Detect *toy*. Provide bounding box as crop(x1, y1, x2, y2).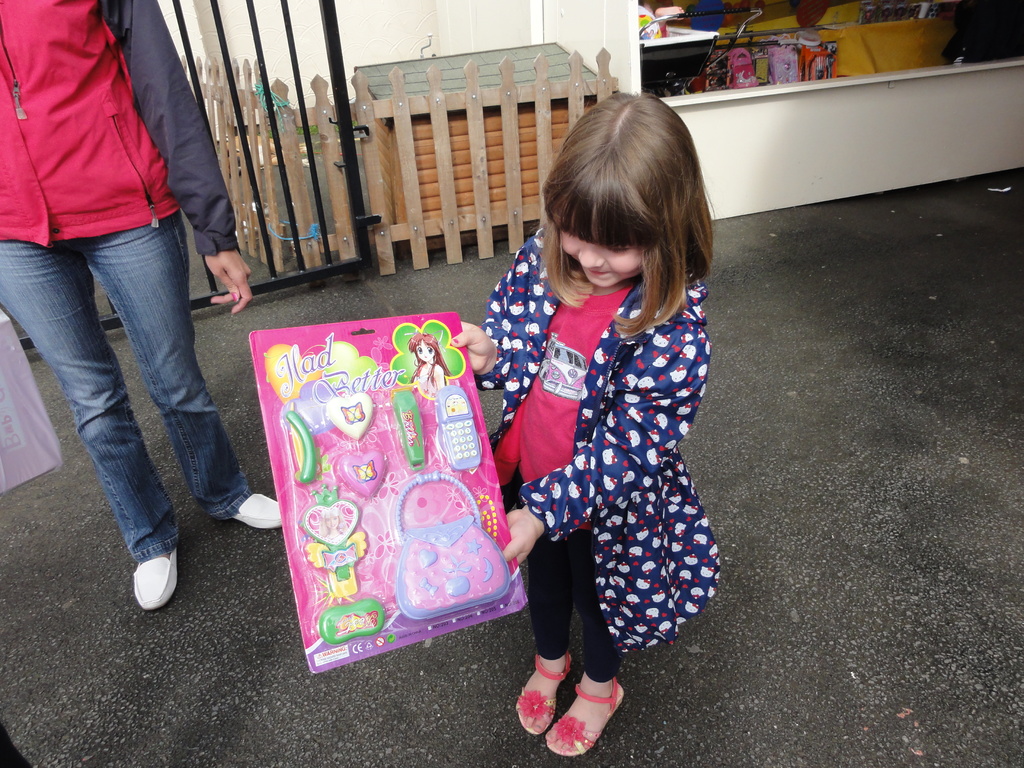
crop(392, 389, 423, 471).
